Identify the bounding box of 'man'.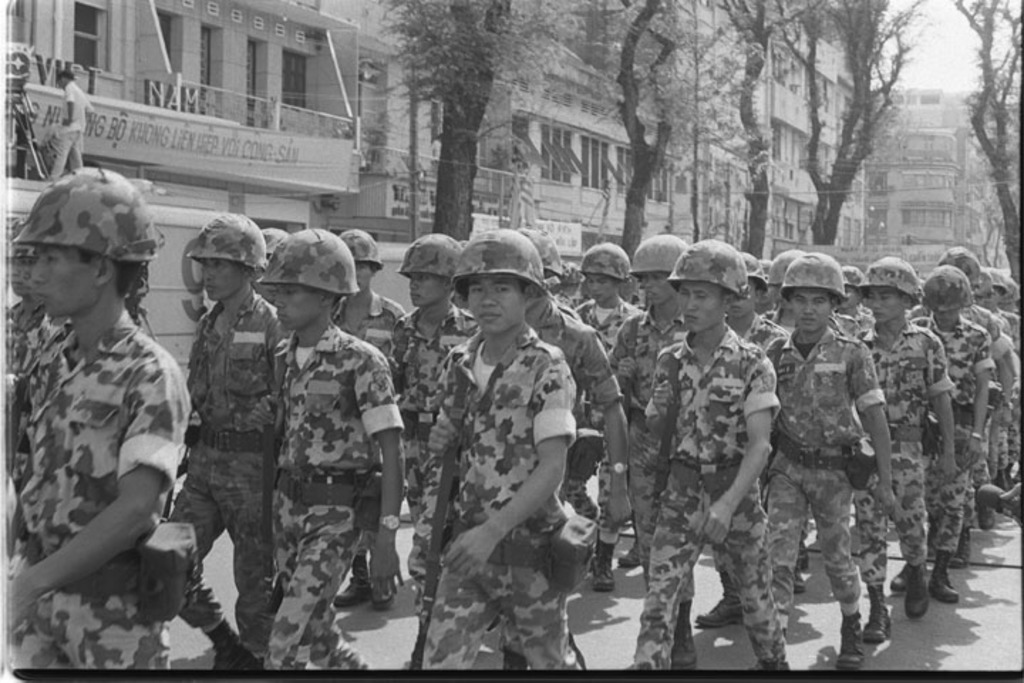
Rect(0, 172, 191, 682).
